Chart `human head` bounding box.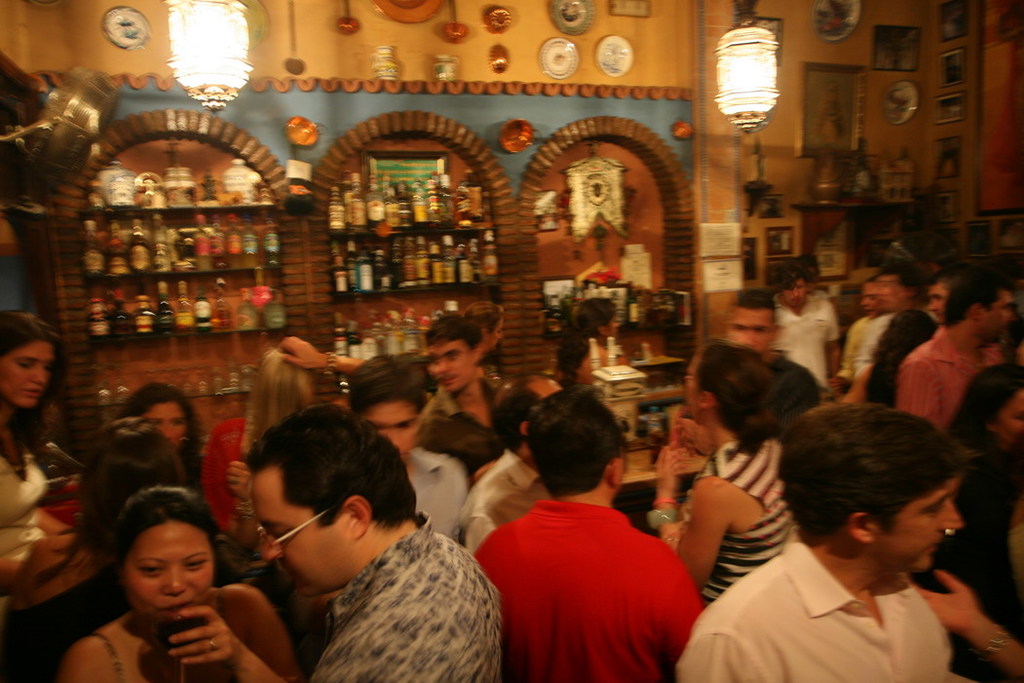
Charted: bbox(524, 392, 629, 494).
